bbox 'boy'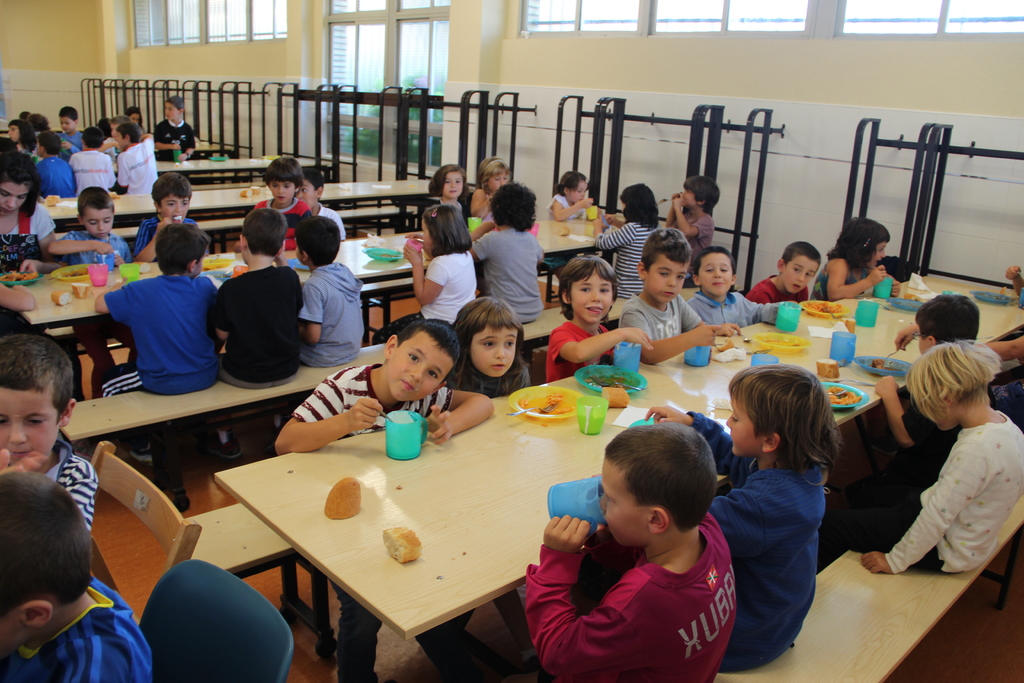
[156,96,193,163]
